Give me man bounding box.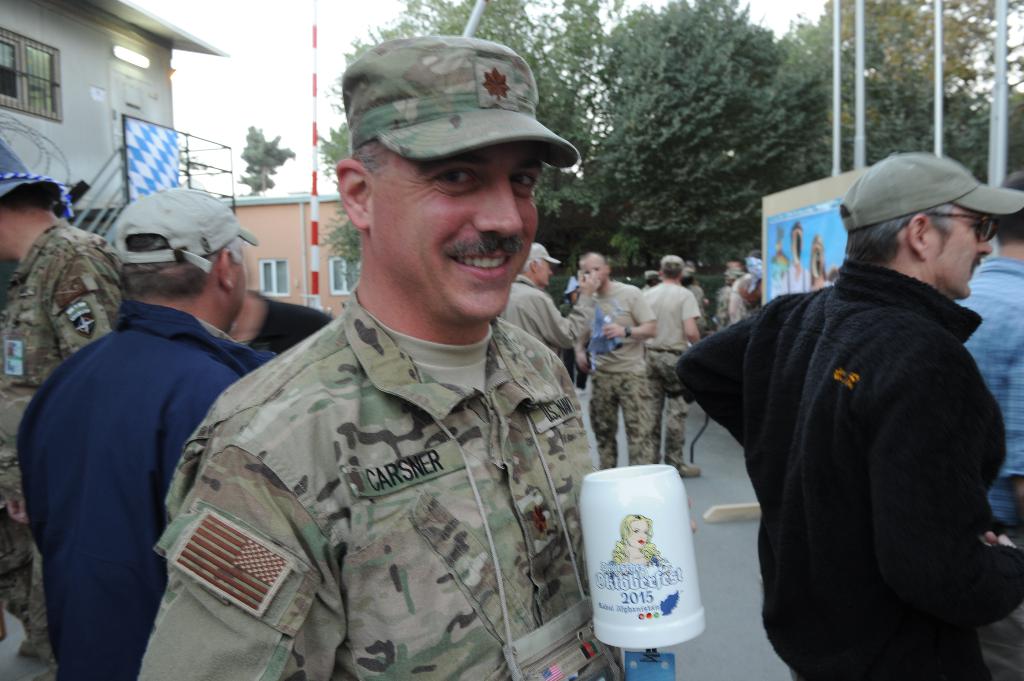
{"x1": 676, "y1": 145, "x2": 1022, "y2": 680}.
